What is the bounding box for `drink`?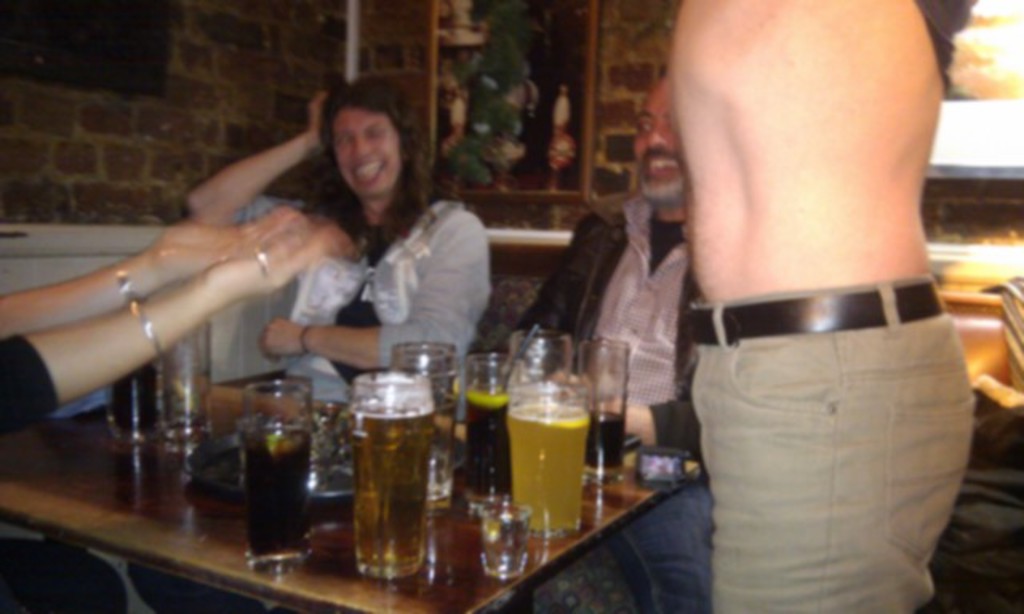
<box>165,374,216,446</box>.
